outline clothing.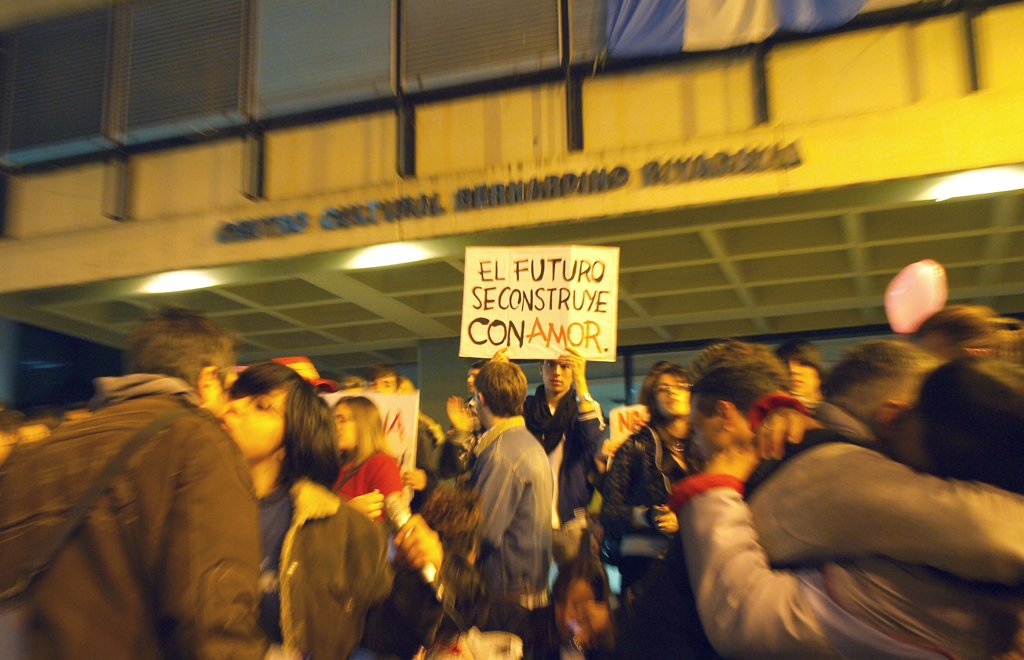
Outline: <box>446,392,563,636</box>.
